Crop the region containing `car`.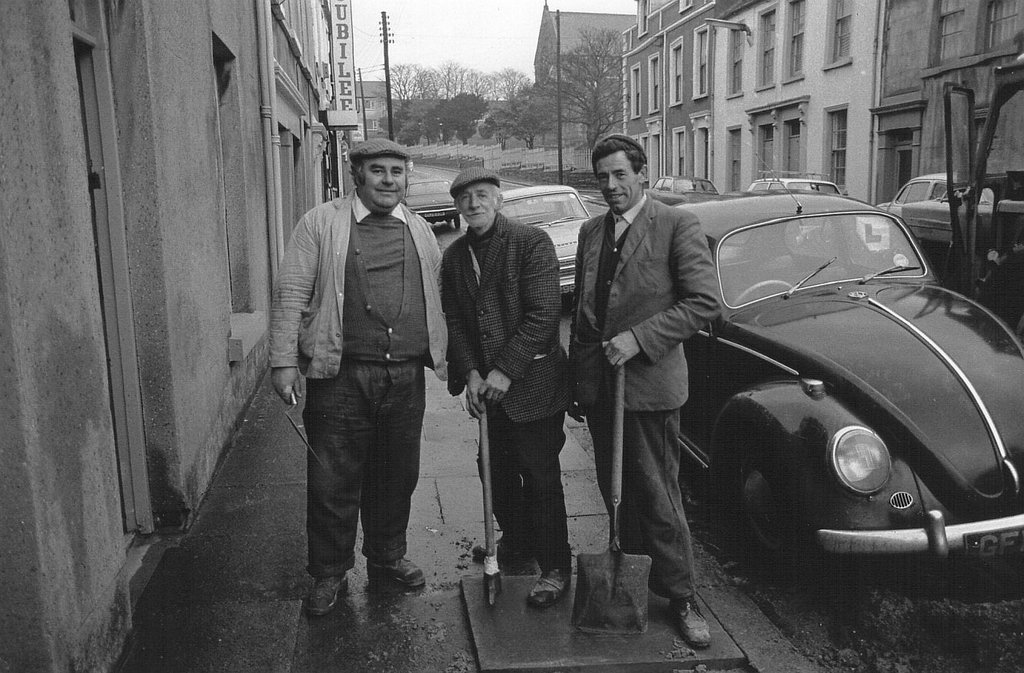
Crop region: crop(500, 178, 597, 302).
